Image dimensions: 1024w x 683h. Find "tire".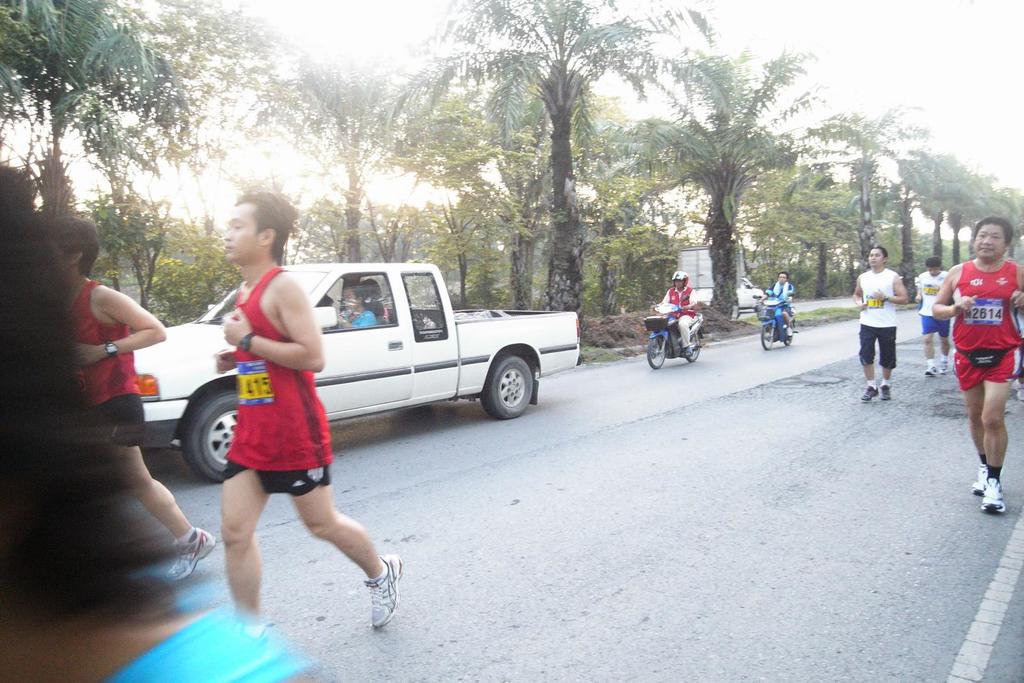
Rect(647, 337, 664, 366).
